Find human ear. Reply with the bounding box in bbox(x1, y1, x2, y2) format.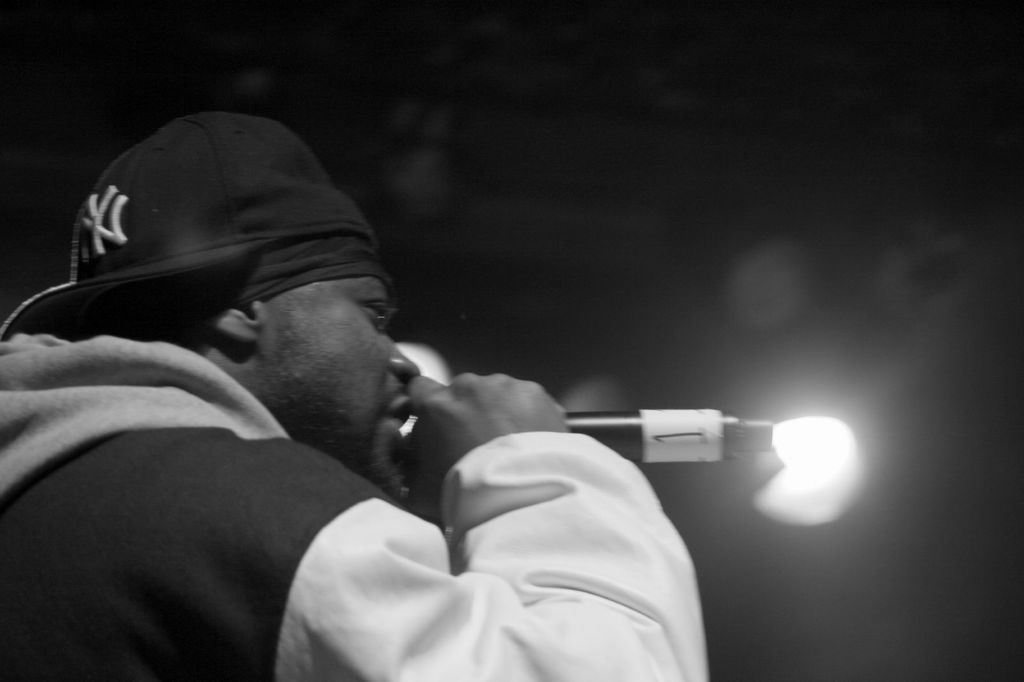
bbox(205, 297, 263, 341).
